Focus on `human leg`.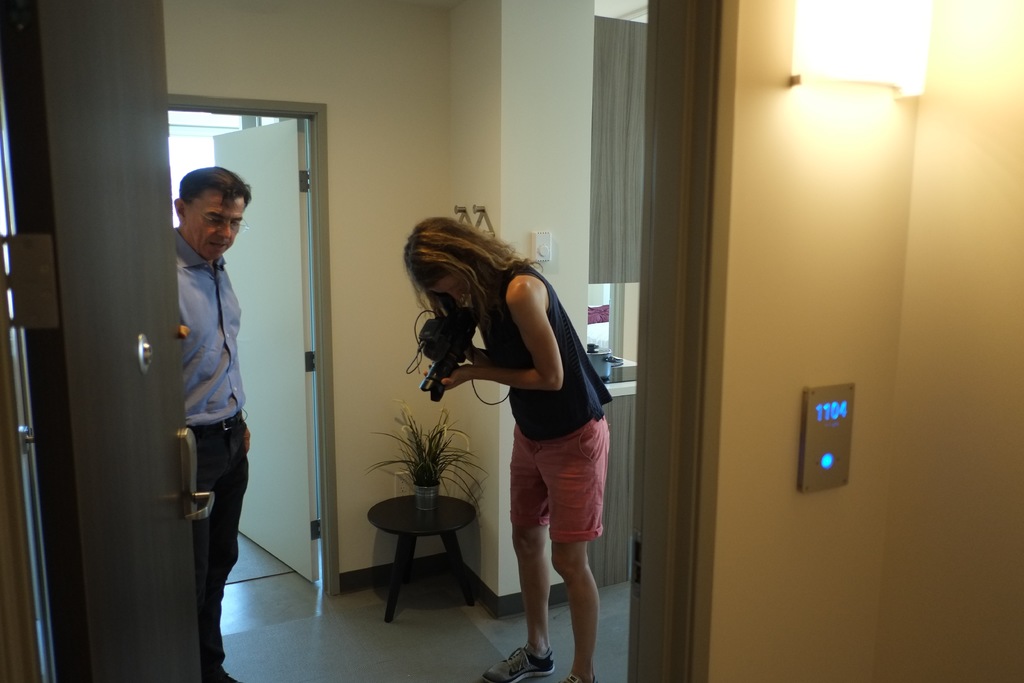
Focused at 526 412 610 682.
